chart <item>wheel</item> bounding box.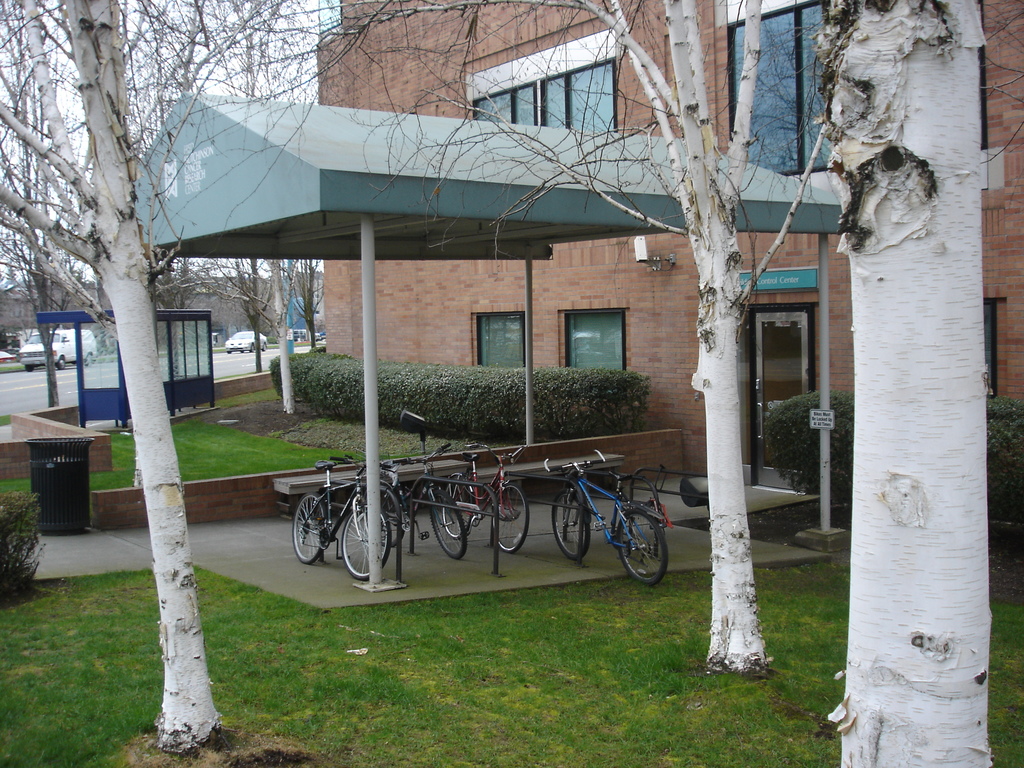
Charted: pyautogui.locateOnScreen(551, 487, 593, 556).
